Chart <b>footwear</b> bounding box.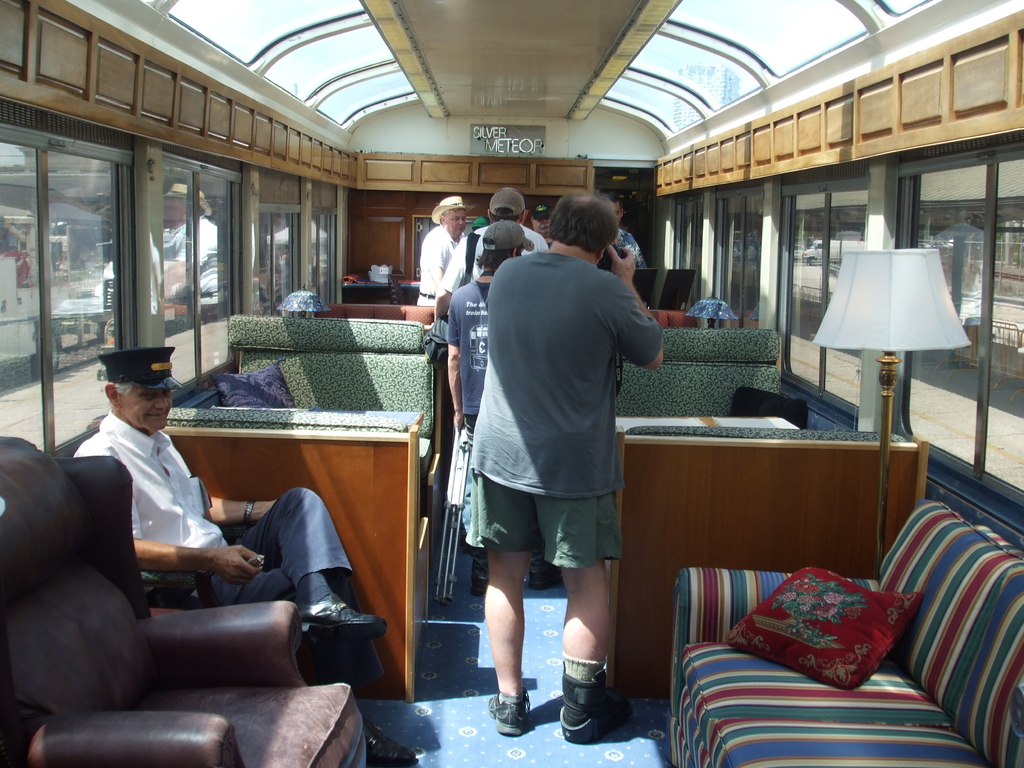
Charted: <box>298,601,388,644</box>.
